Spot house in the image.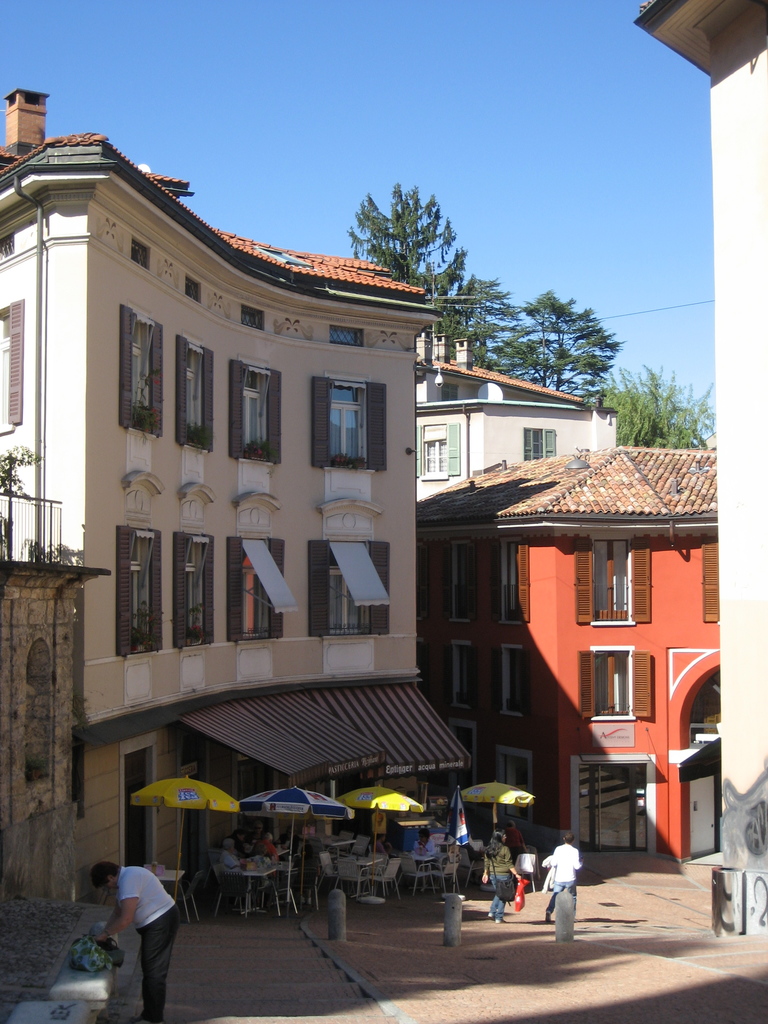
house found at (411, 451, 721, 855).
